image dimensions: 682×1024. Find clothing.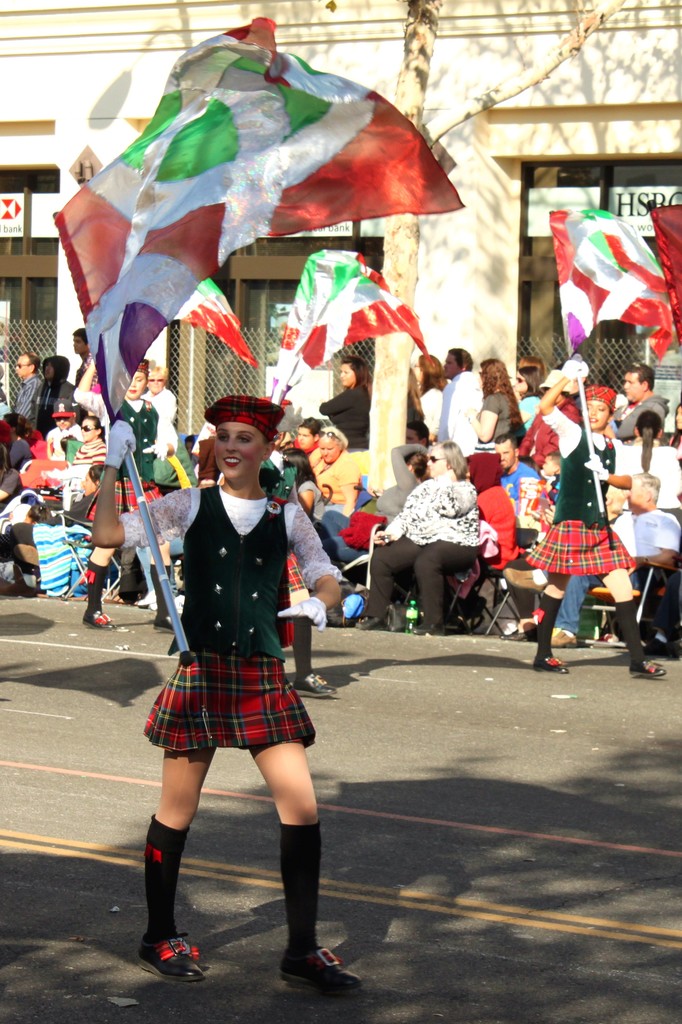
locate(425, 365, 489, 499).
